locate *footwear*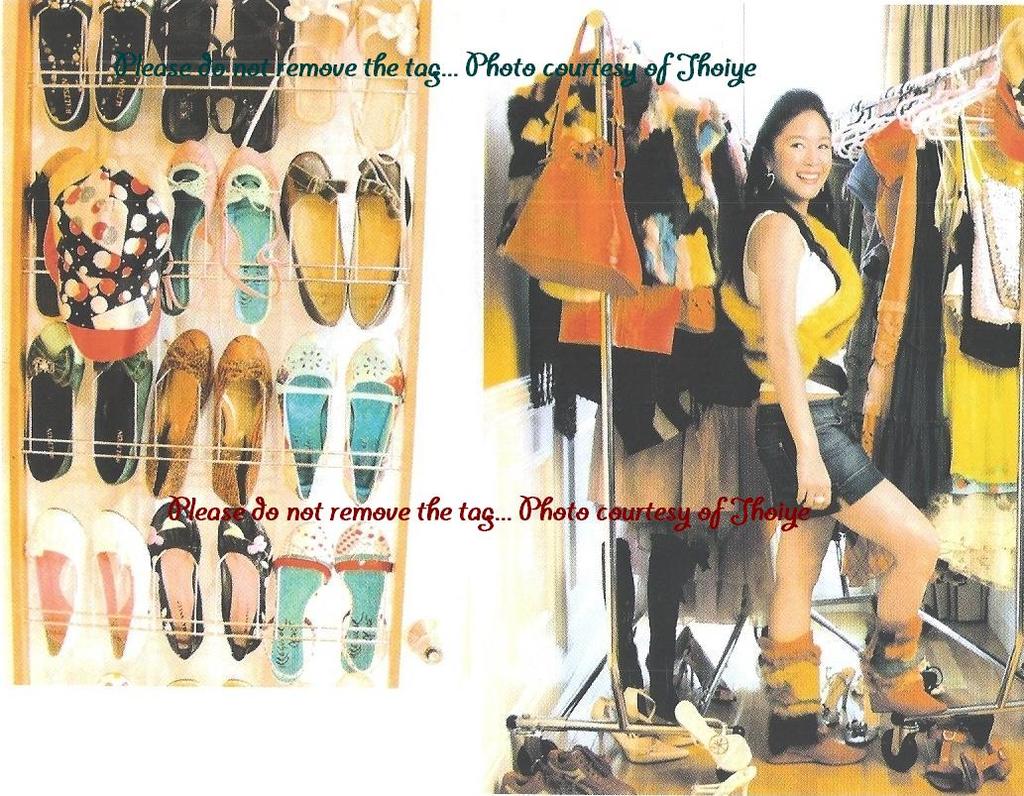
{"left": 152, "top": 0, "right": 226, "bottom": 140}
